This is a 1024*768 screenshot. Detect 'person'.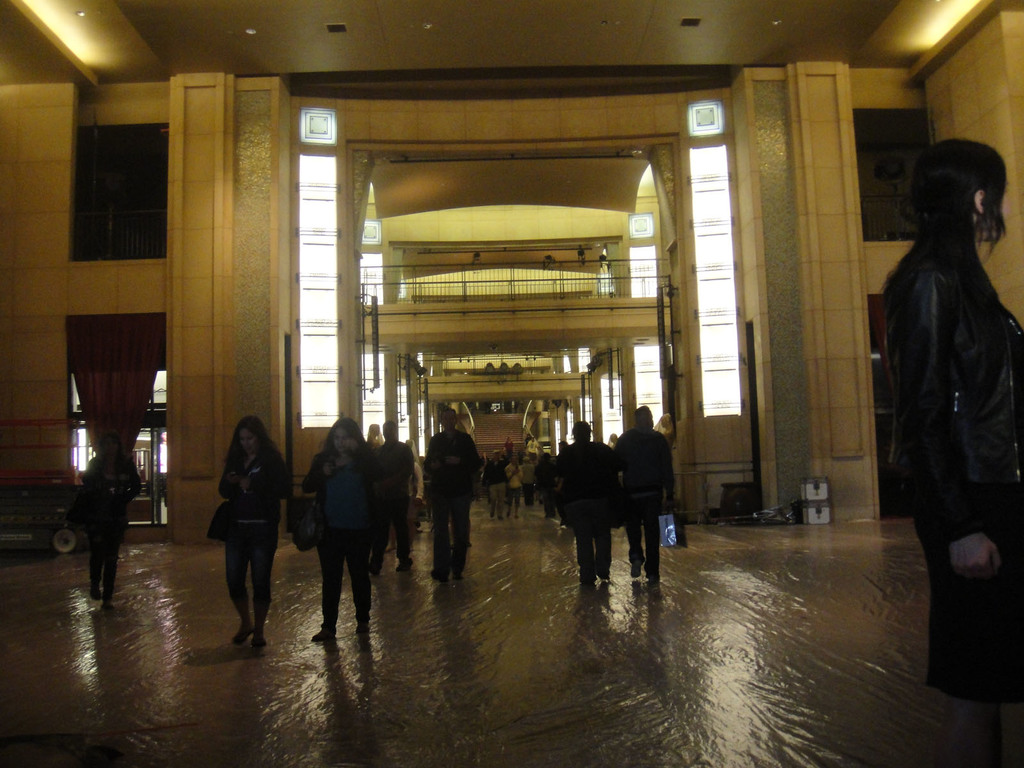
{"left": 230, "top": 412, "right": 291, "bottom": 648}.
